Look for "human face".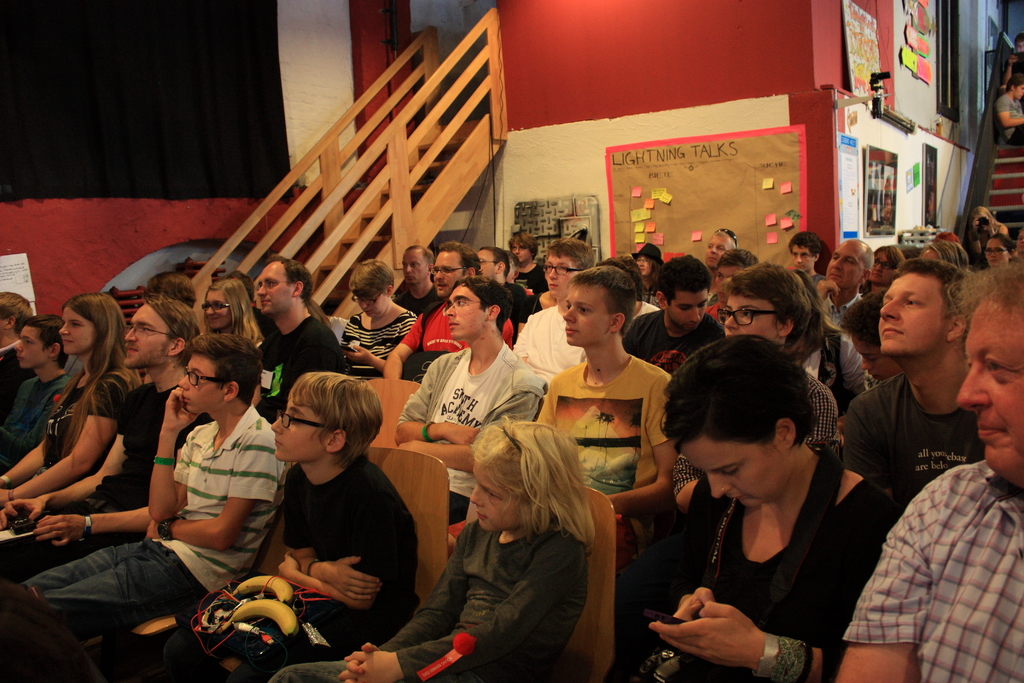
Found: 477, 252, 497, 278.
